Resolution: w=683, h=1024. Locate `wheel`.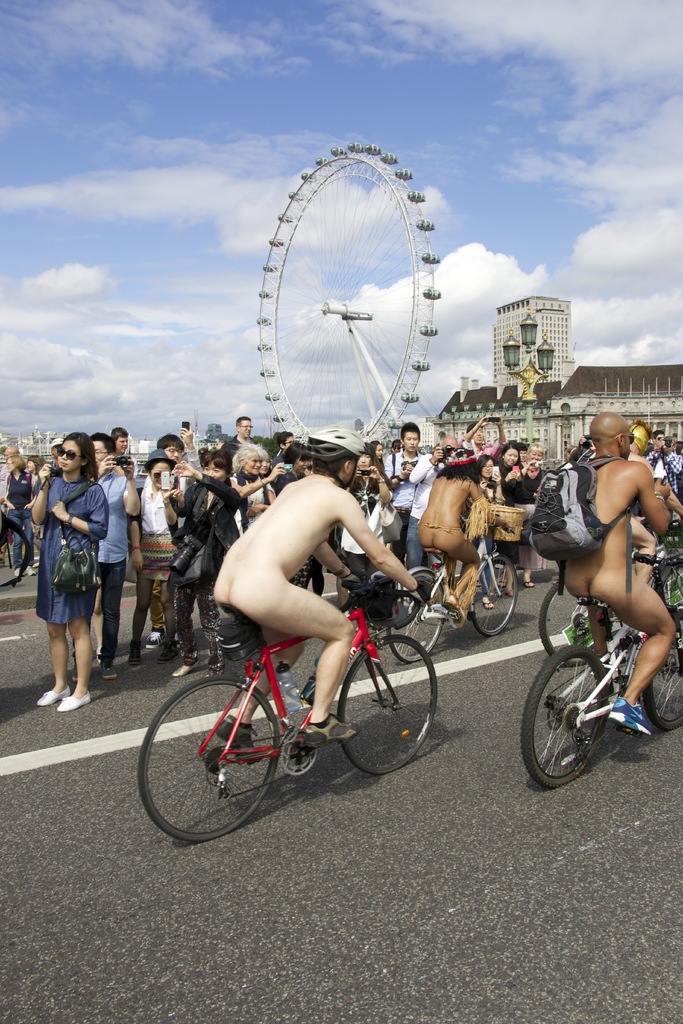
<box>532,582,598,655</box>.
